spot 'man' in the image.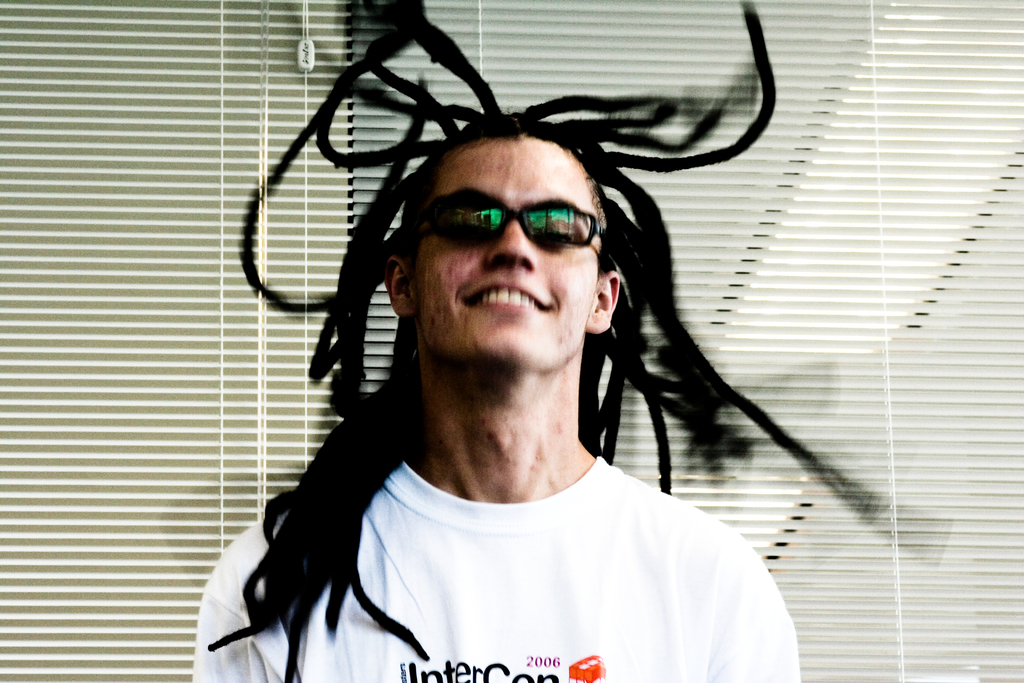
'man' found at <region>177, 46, 838, 663</region>.
